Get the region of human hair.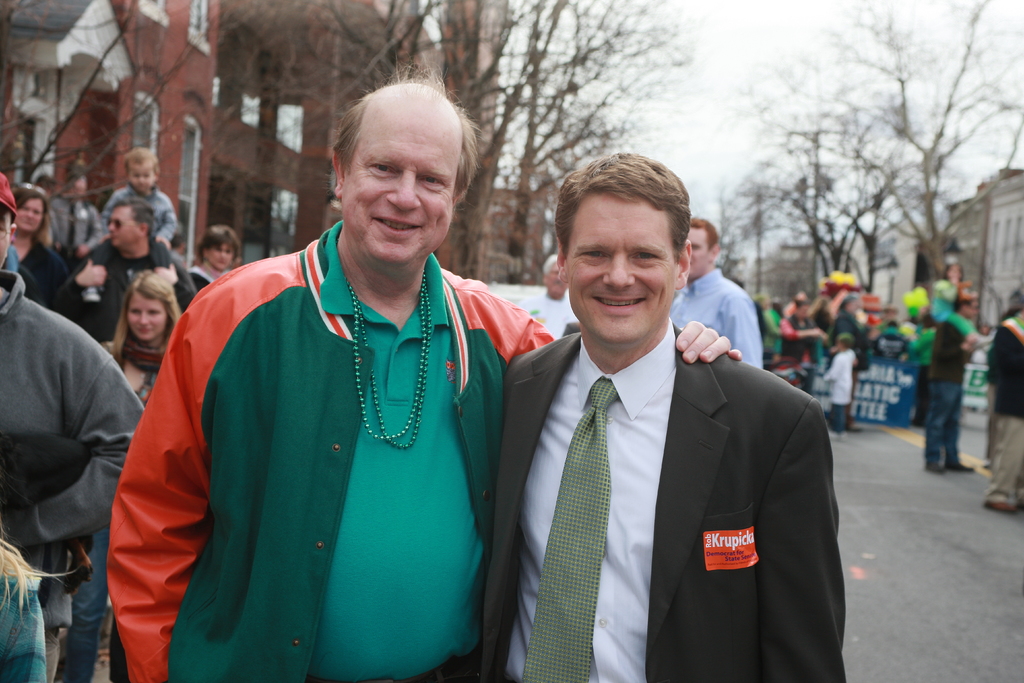
bbox(110, 196, 155, 245).
